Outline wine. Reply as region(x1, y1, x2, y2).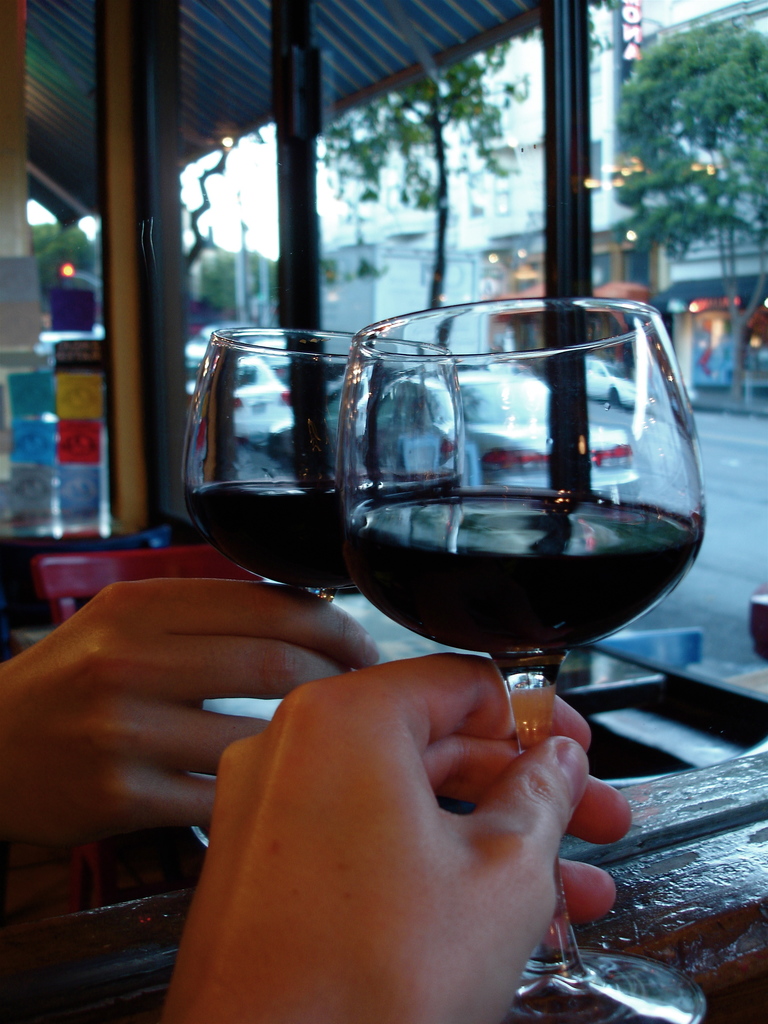
region(200, 355, 366, 624).
